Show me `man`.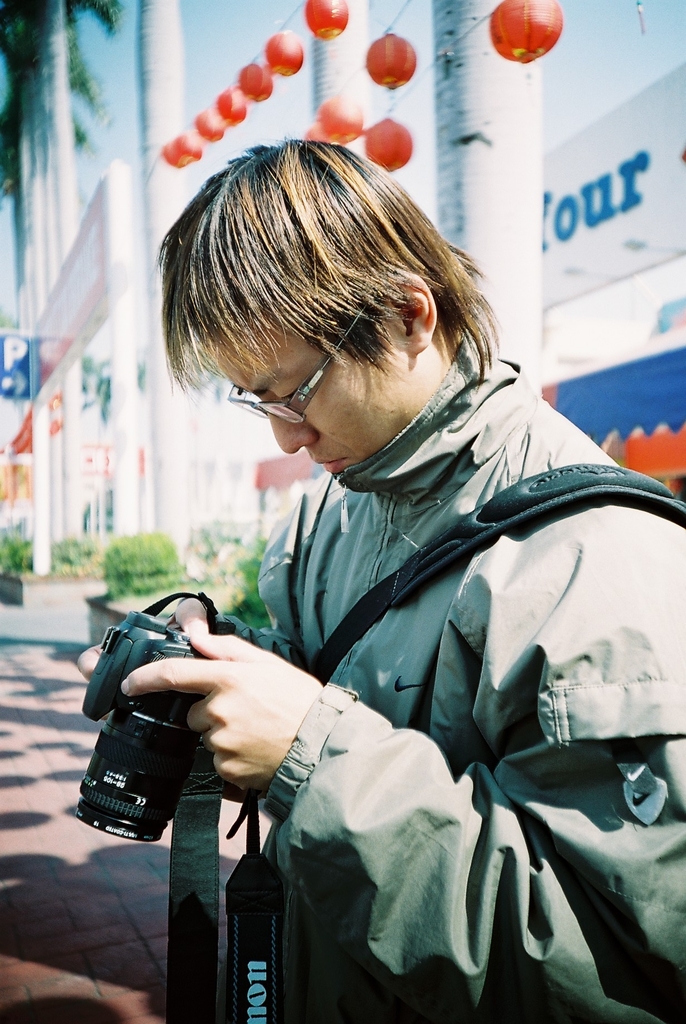
`man` is here: [90,155,667,994].
